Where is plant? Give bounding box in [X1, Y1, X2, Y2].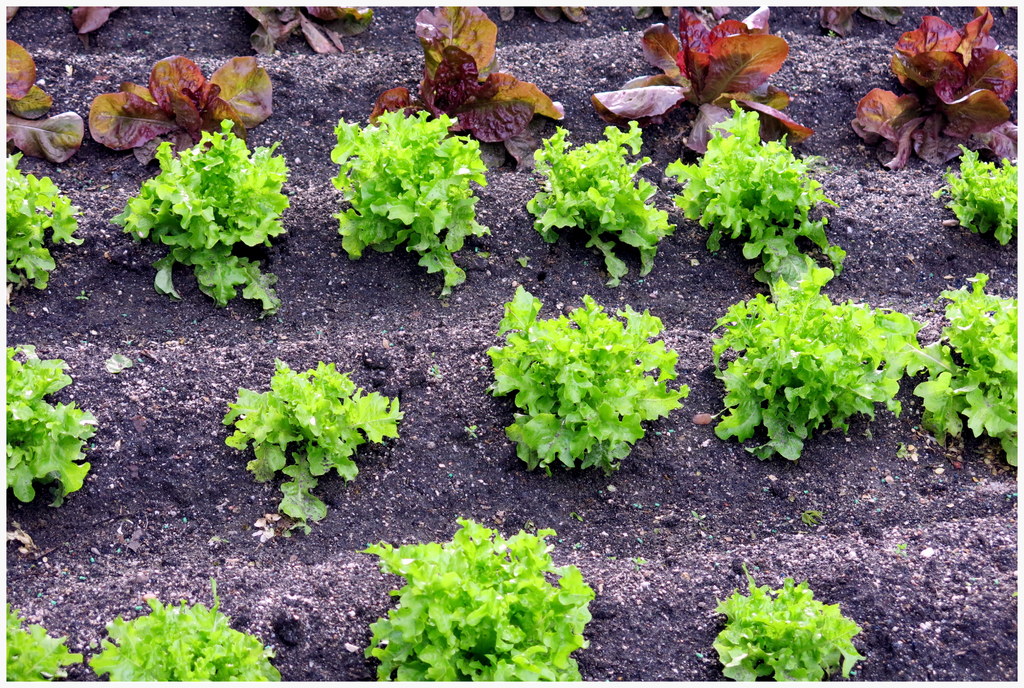
[222, 356, 413, 538].
